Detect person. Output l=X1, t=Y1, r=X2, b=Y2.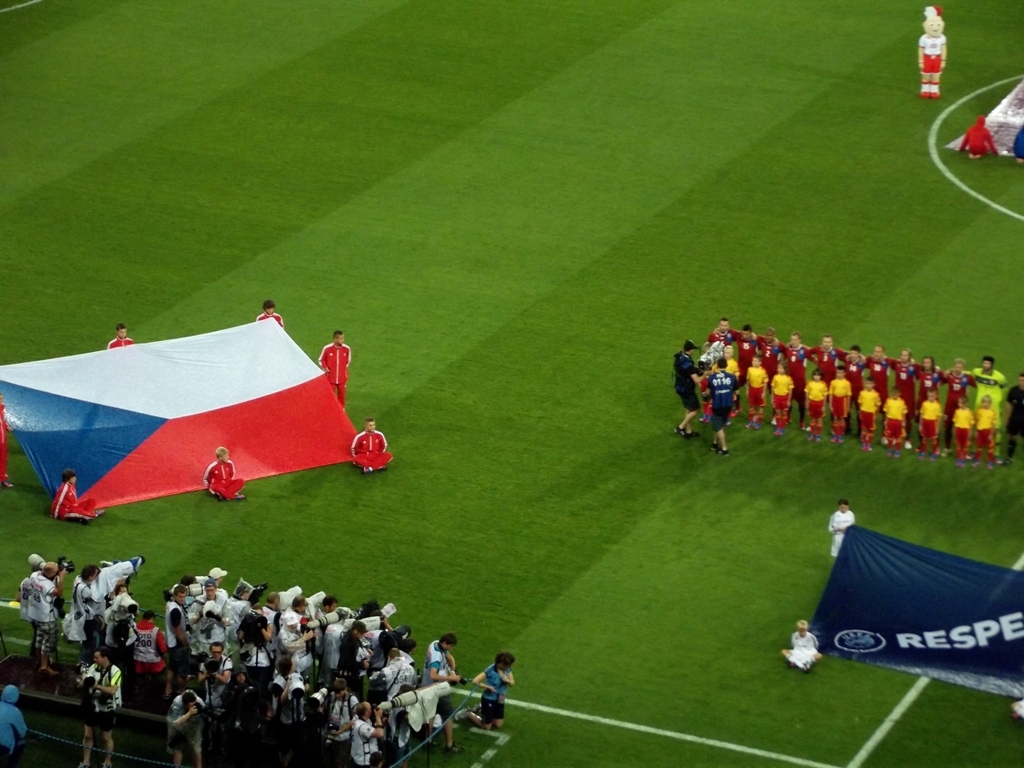
l=782, t=326, r=807, b=419.
